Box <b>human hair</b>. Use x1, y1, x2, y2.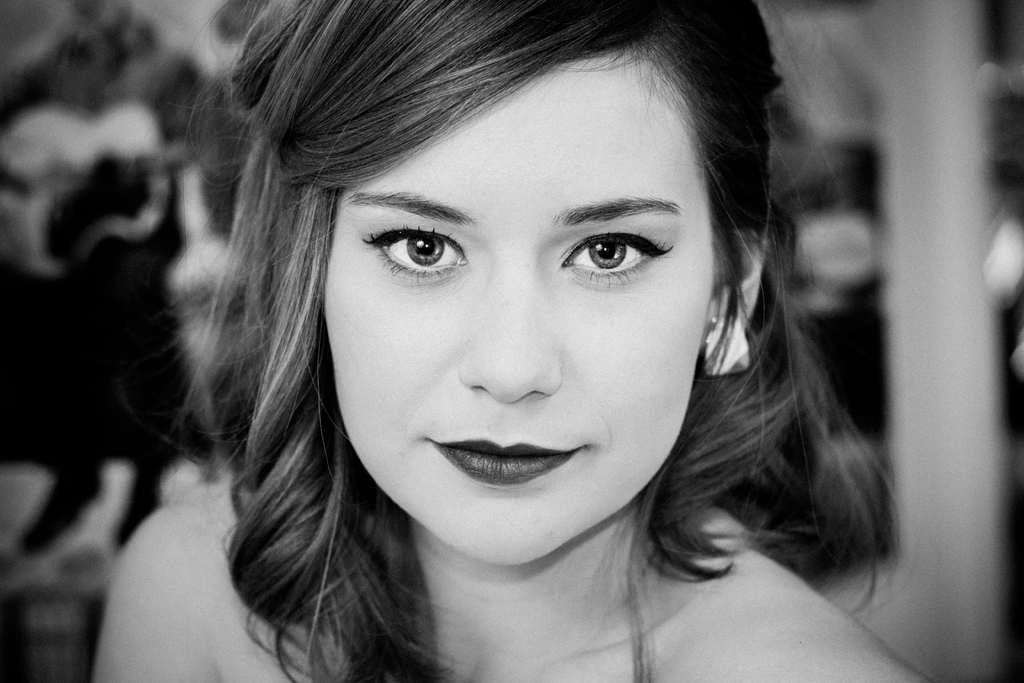
175, 0, 901, 682.
